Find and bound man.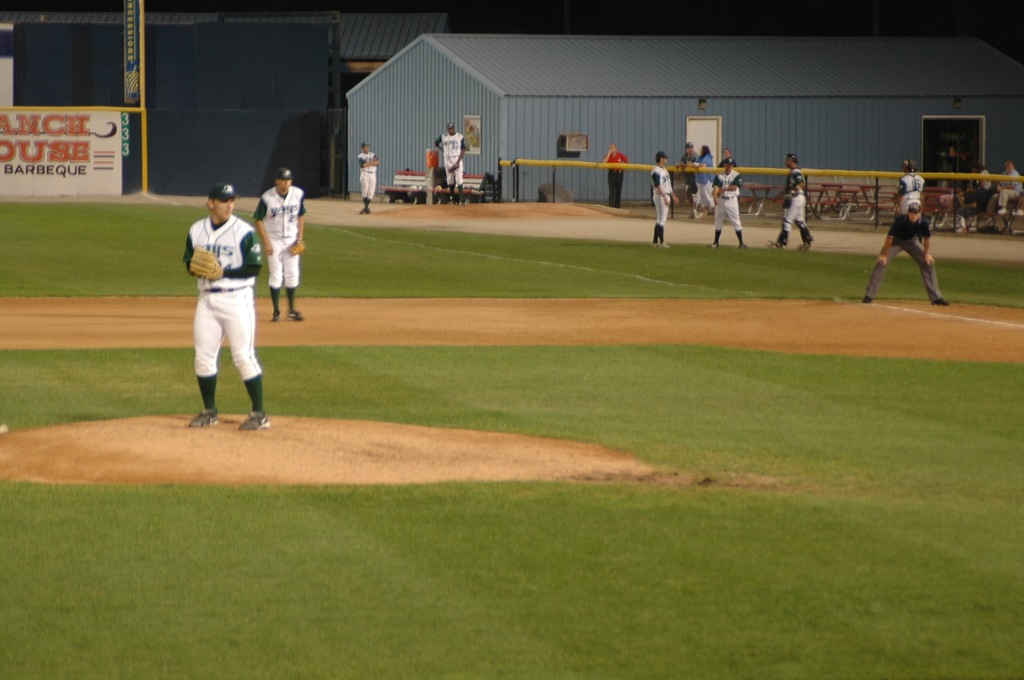
Bound: 435:124:468:200.
